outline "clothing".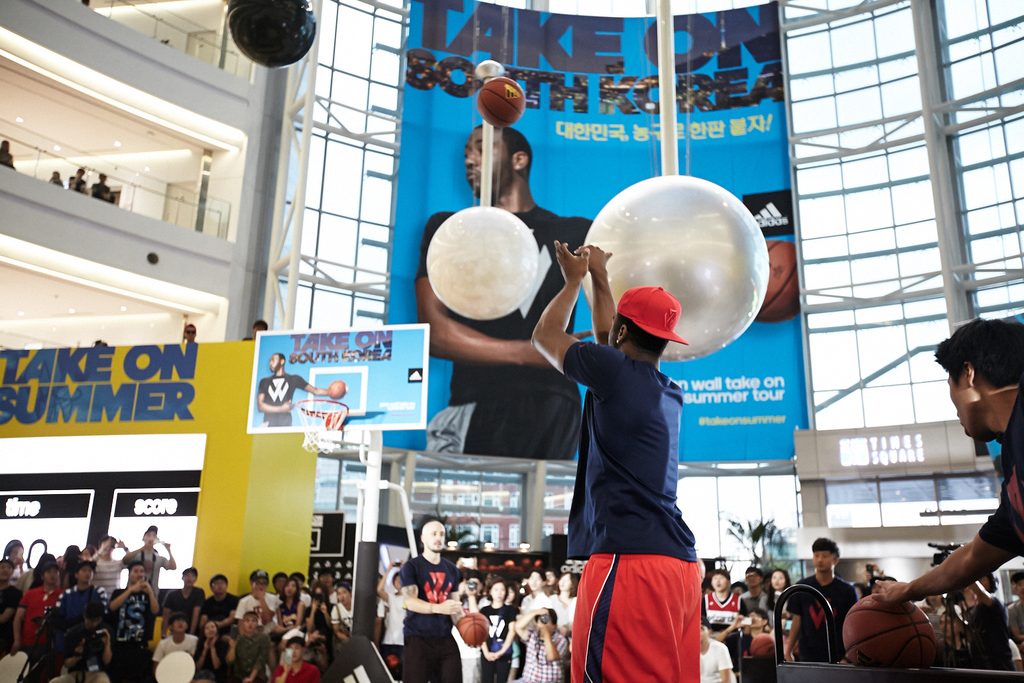
Outline: left=84, top=560, right=113, bottom=591.
